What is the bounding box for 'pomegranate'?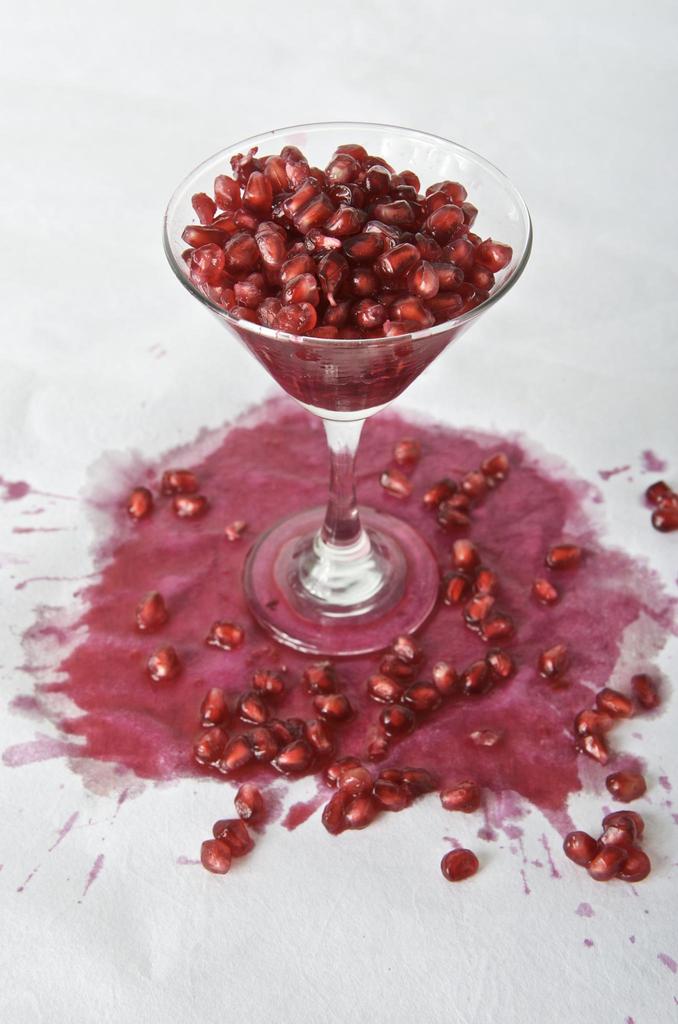
[x1=594, y1=689, x2=631, y2=724].
